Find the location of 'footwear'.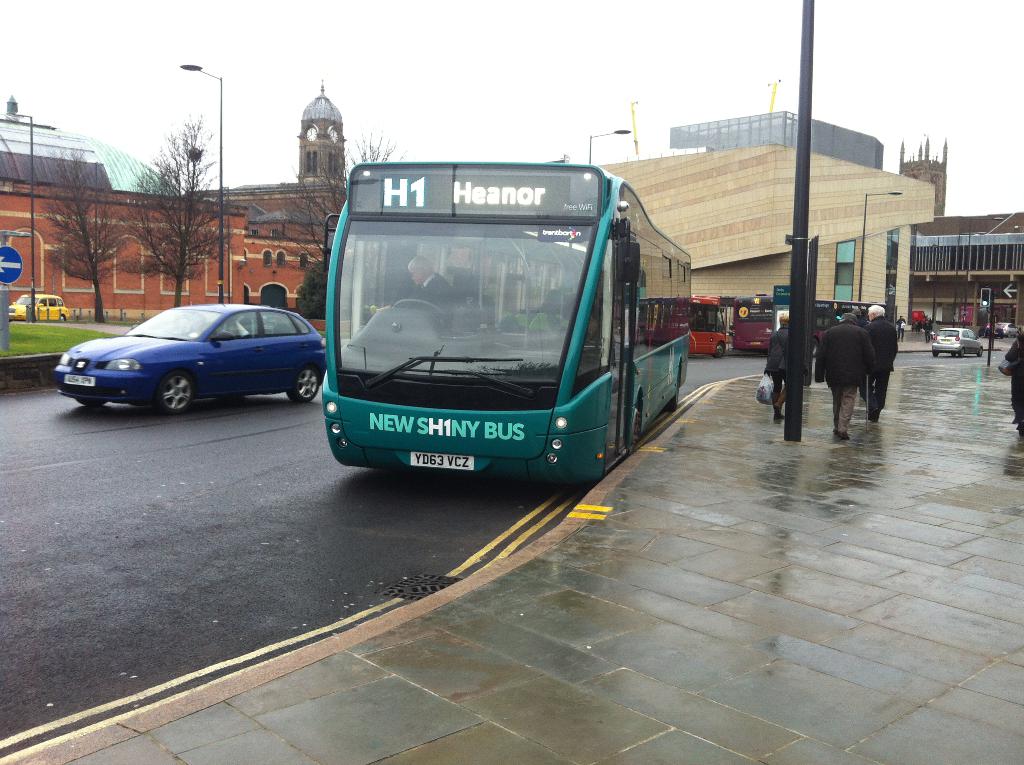
Location: [836, 429, 850, 442].
